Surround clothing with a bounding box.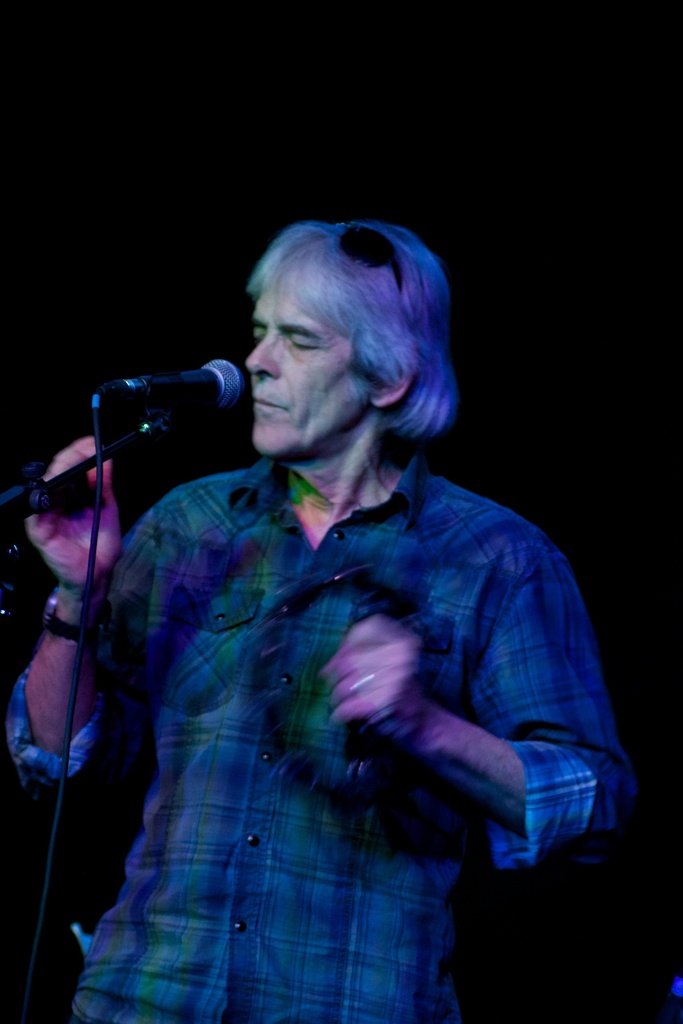
(0, 445, 645, 1023).
